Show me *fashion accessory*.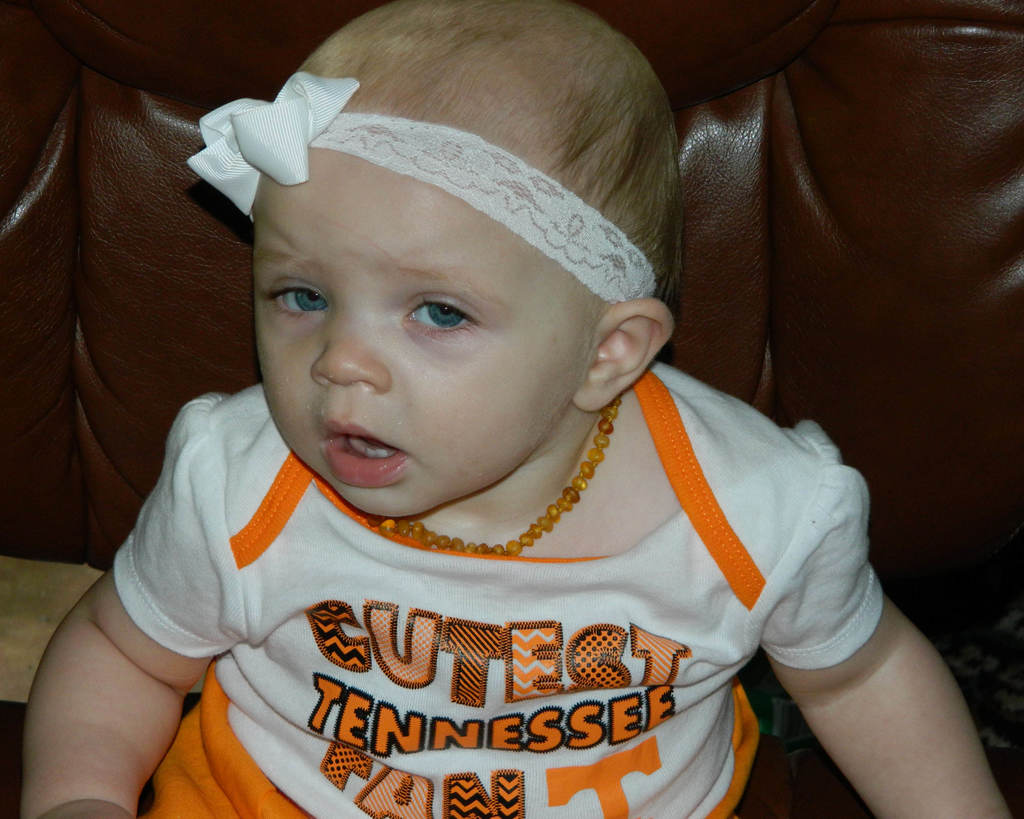
*fashion accessory* is here: locate(184, 68, 658, 308).
